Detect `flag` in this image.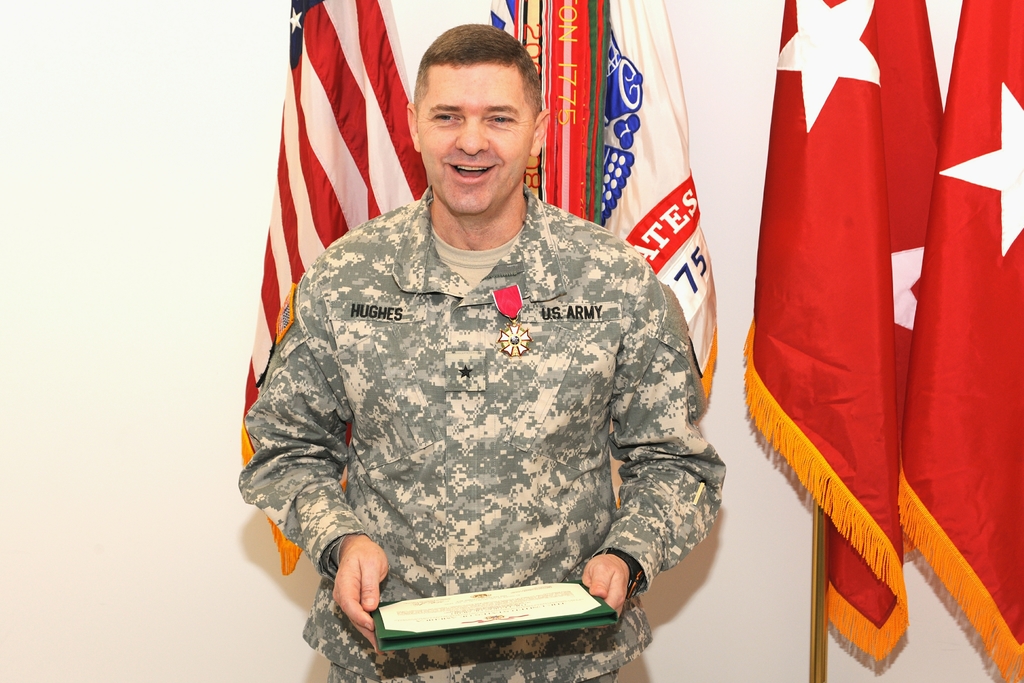
Detection: (239, 0, 427, 579).
